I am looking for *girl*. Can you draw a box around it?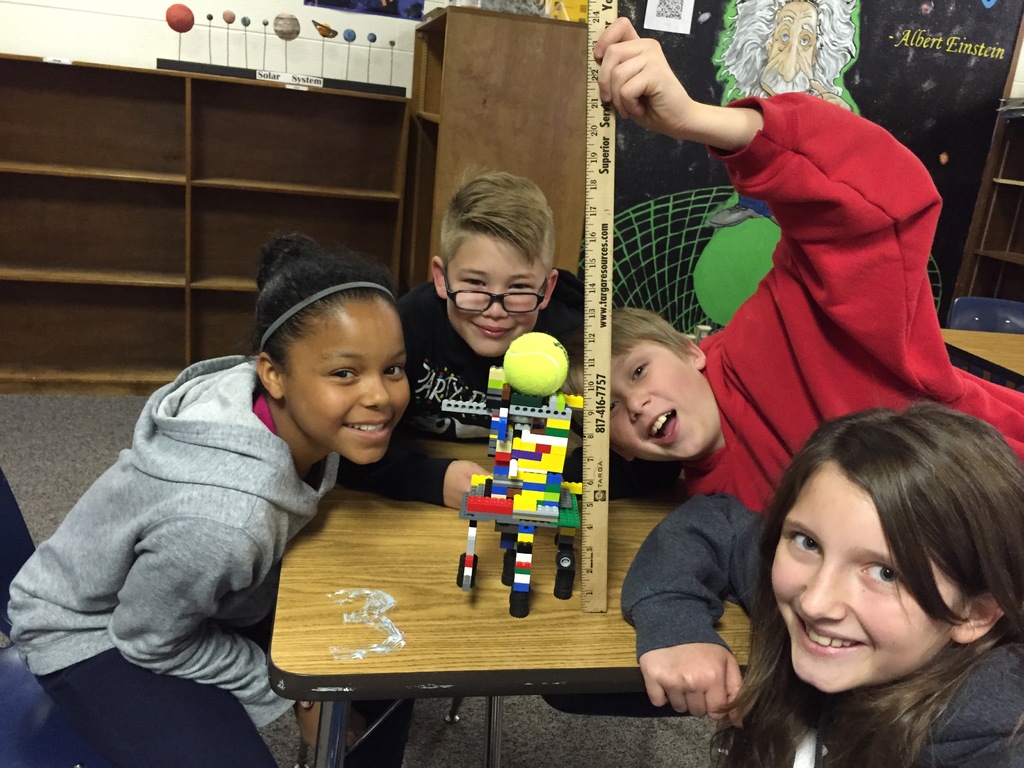
Sure, the bounding box is <box>712,392,1023,767</box>.
